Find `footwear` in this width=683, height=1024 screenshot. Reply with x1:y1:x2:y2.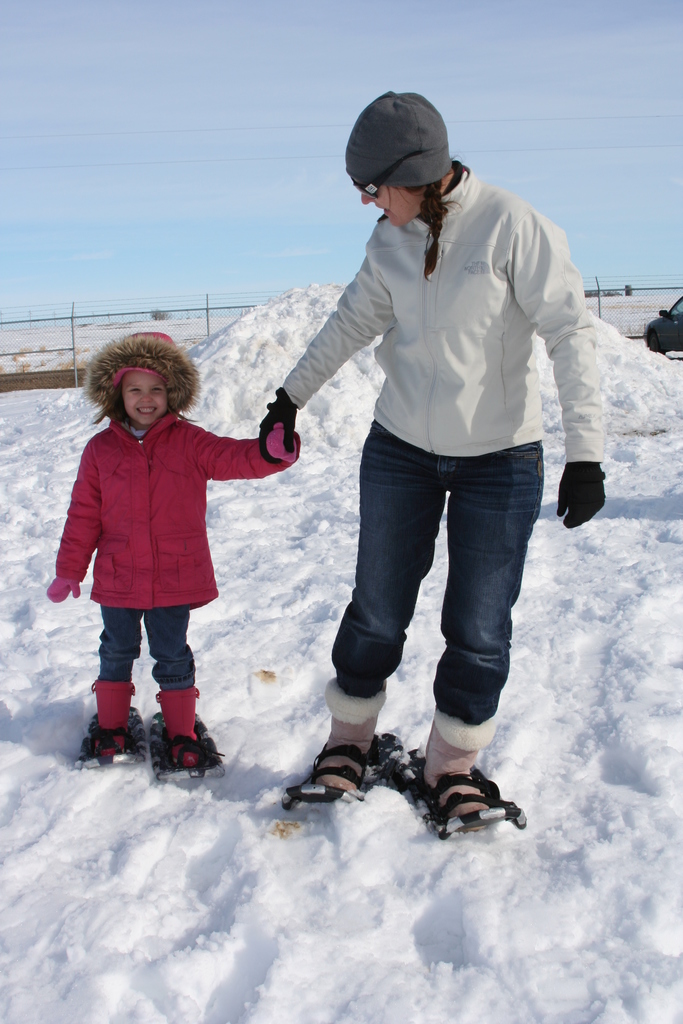
409:732:531:844.
